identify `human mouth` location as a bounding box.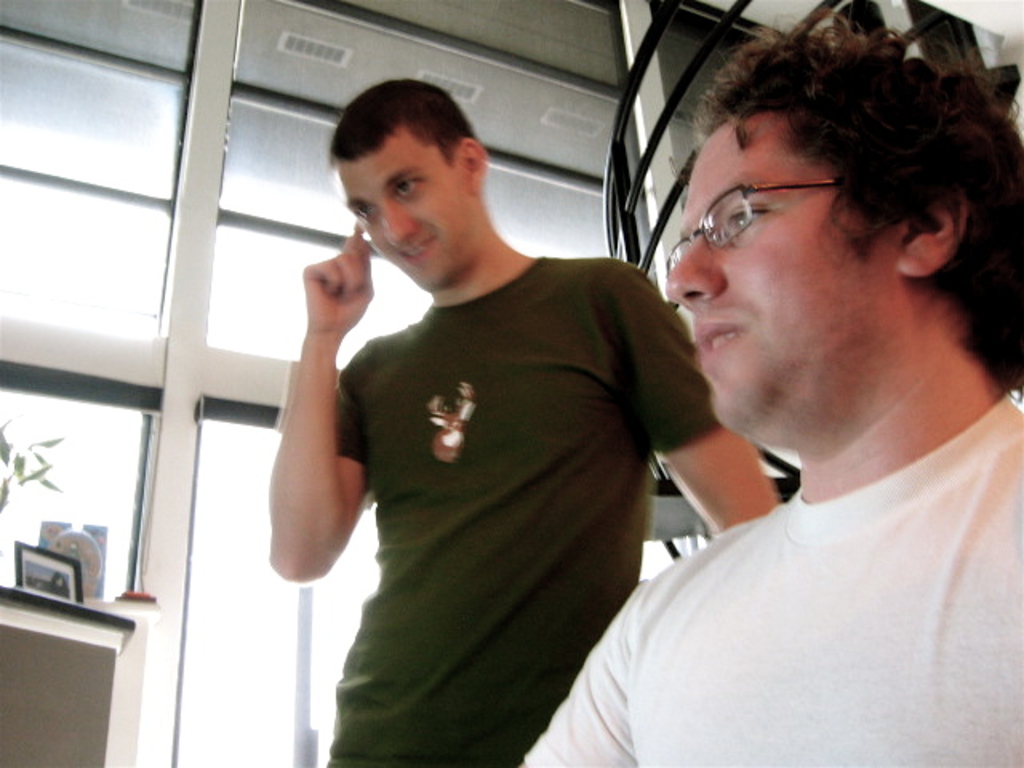
Rect(398, 240, 427, 261).
